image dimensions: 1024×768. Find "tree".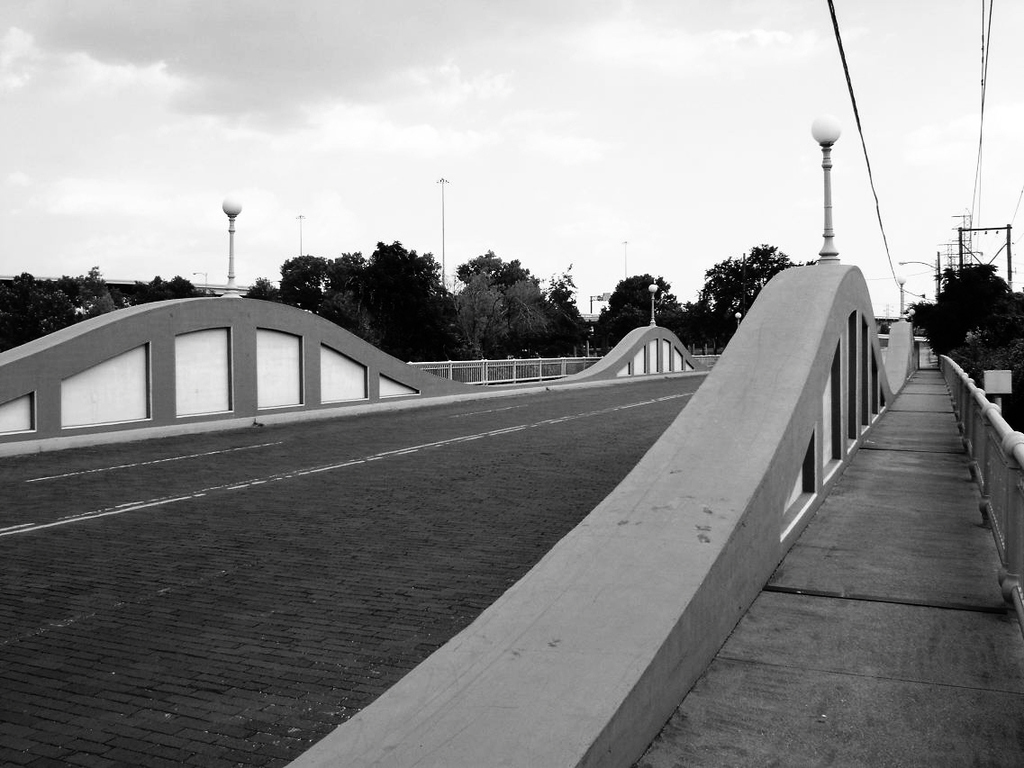
select_region(356, 220, 457, 358).
